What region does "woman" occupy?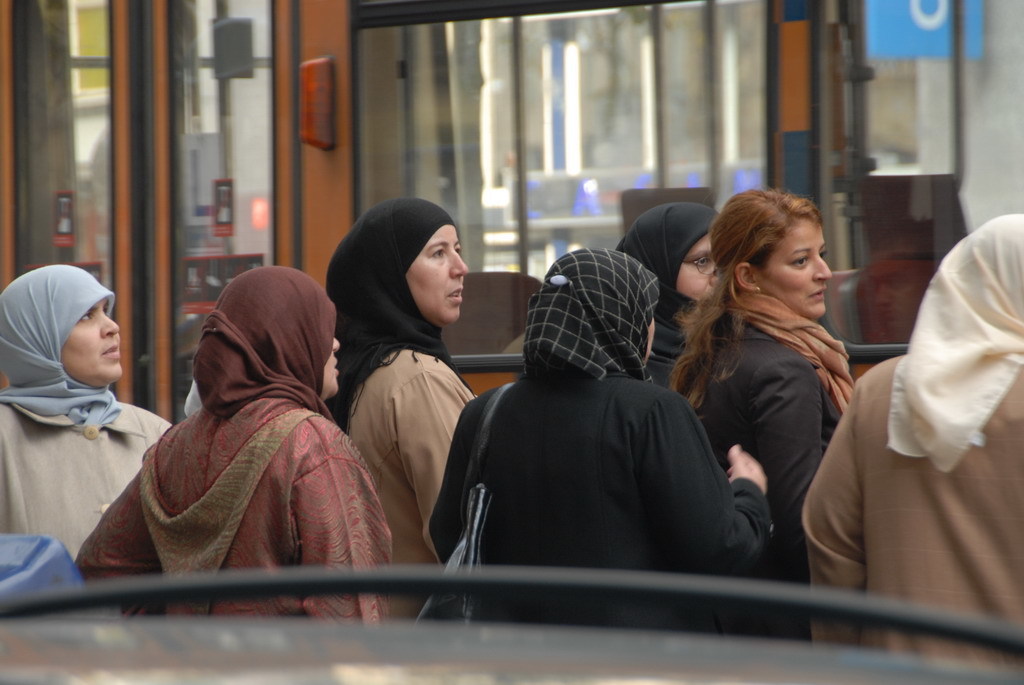
(324, 192, 484, 624).
